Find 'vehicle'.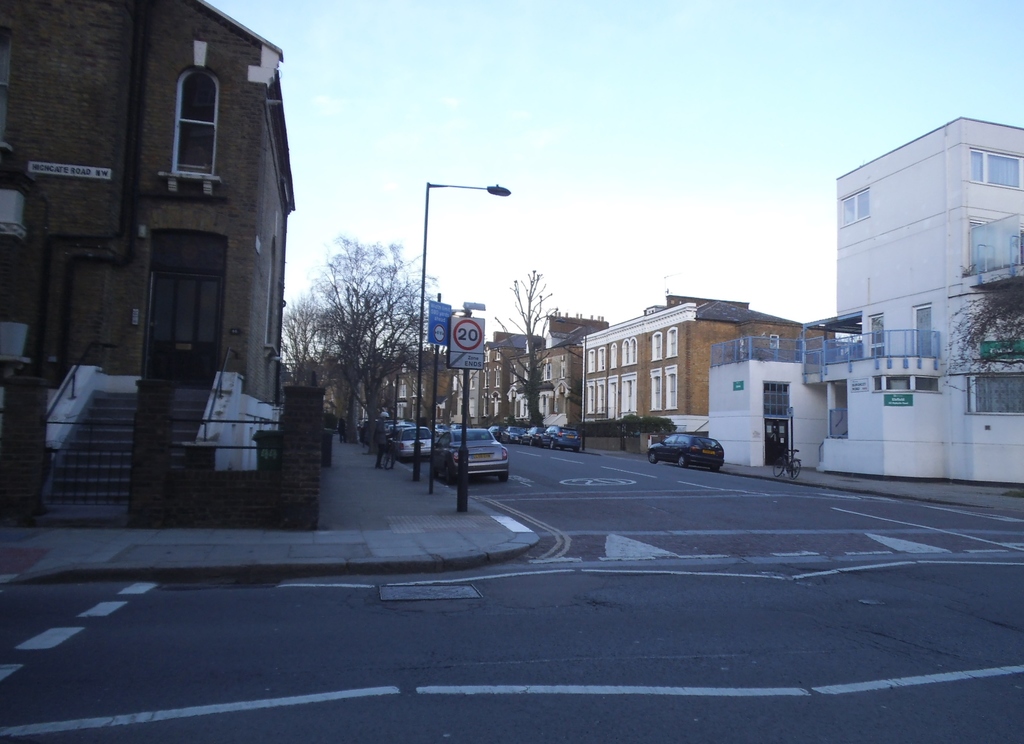
[left=537, top=426, right=582, bottom=451].
